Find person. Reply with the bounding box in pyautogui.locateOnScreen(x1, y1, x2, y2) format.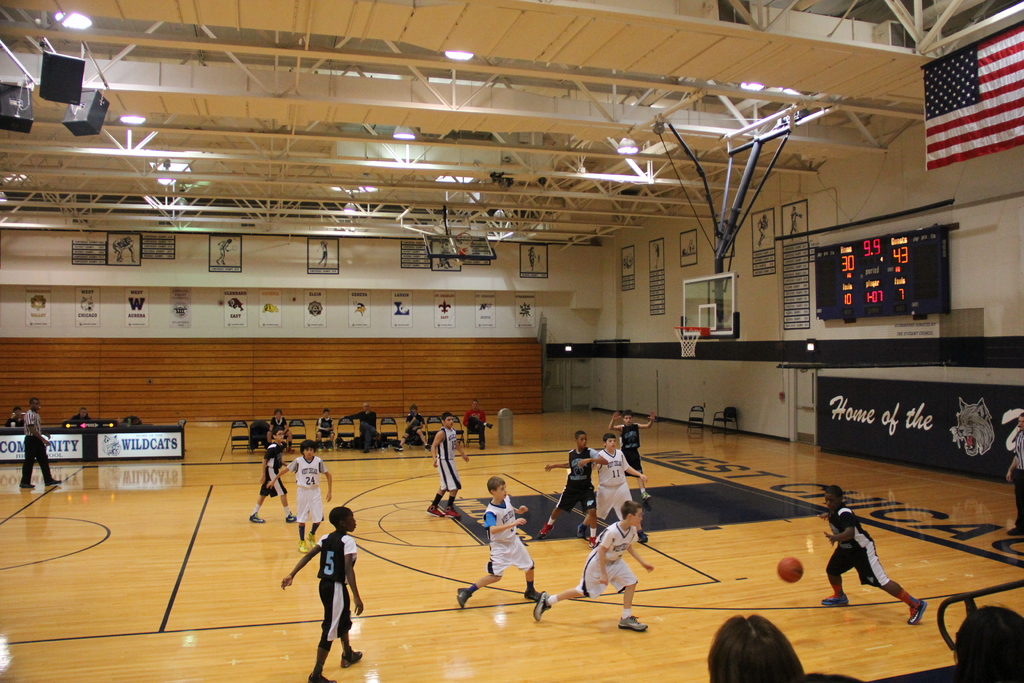
pyautogui.locateOnScreen(297, 512, 362, 668).
